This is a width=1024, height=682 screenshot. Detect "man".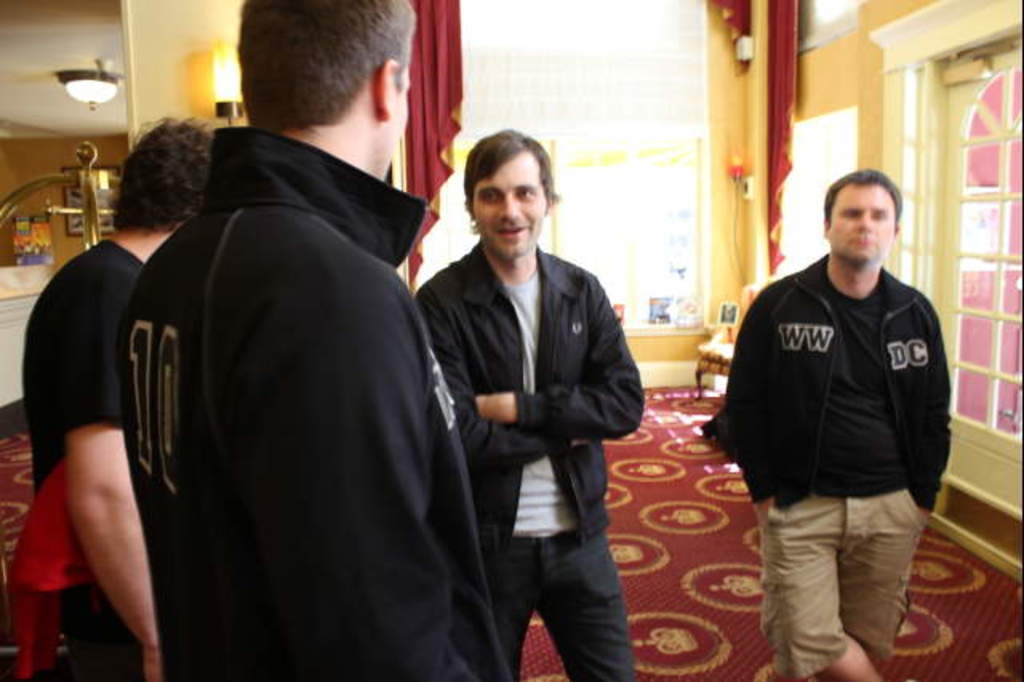
select_region(418, 122, 642, 680).
